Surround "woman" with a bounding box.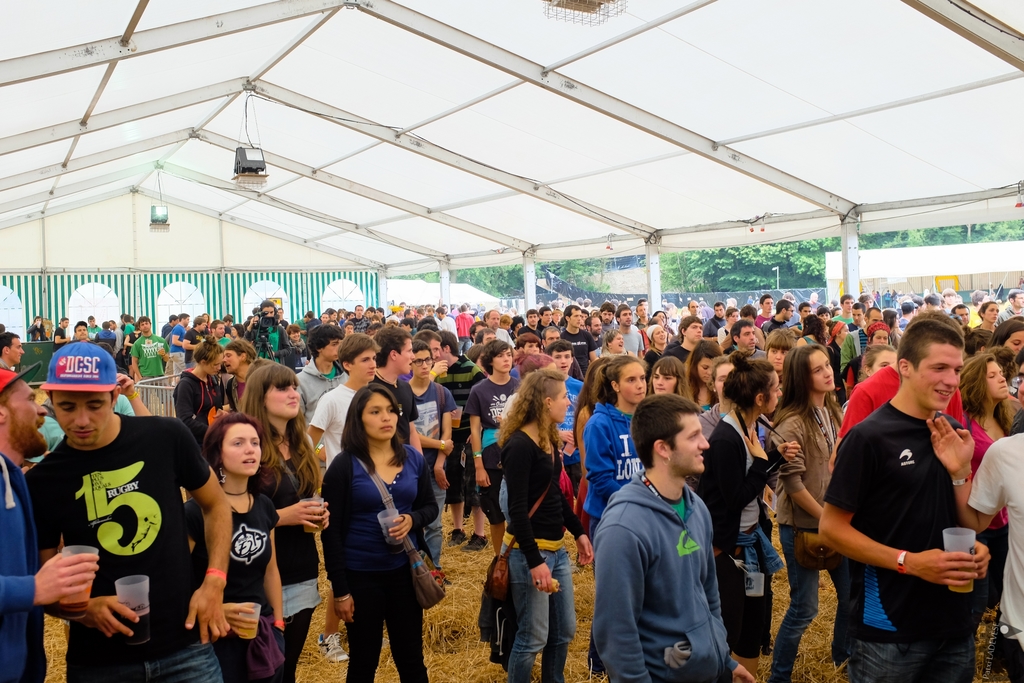
left=953, top=347, right=1023, bottom=682.
